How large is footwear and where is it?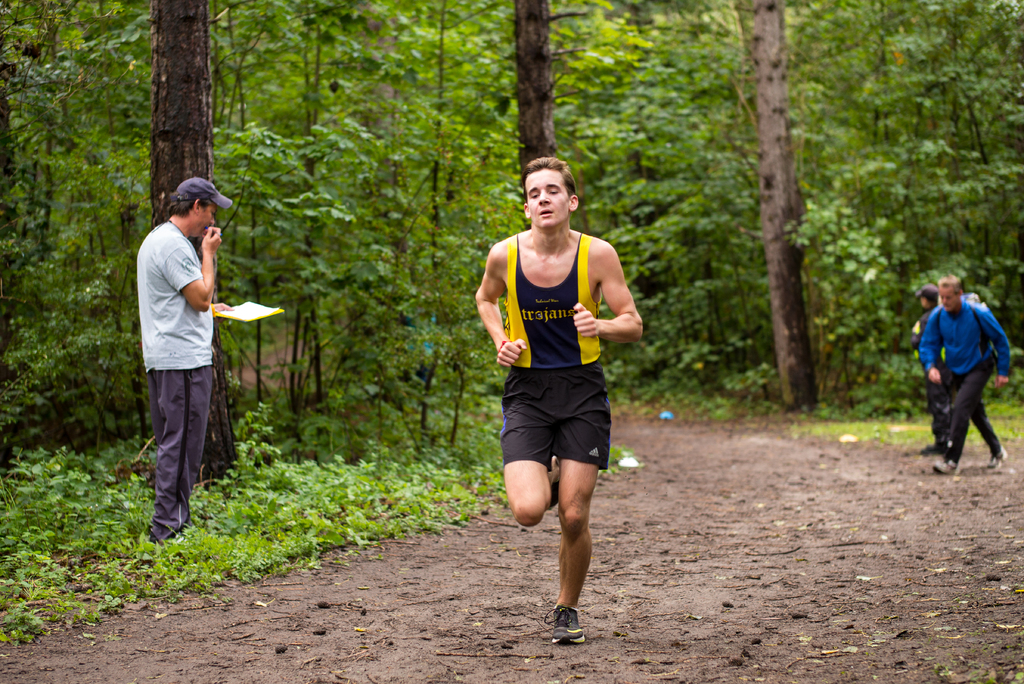
Bounding box: {"x1": 986, "y1": 444, "x2": 1009, "y2": 473}.
